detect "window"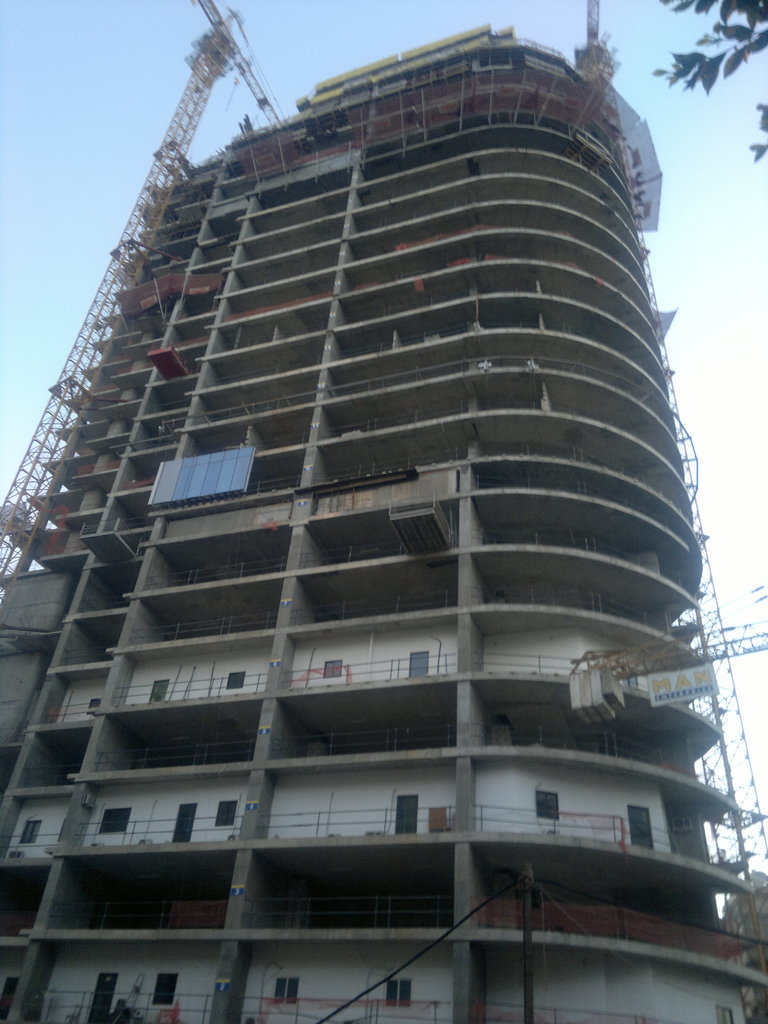
(left=157, top=979, right=177, bottom=1003)
